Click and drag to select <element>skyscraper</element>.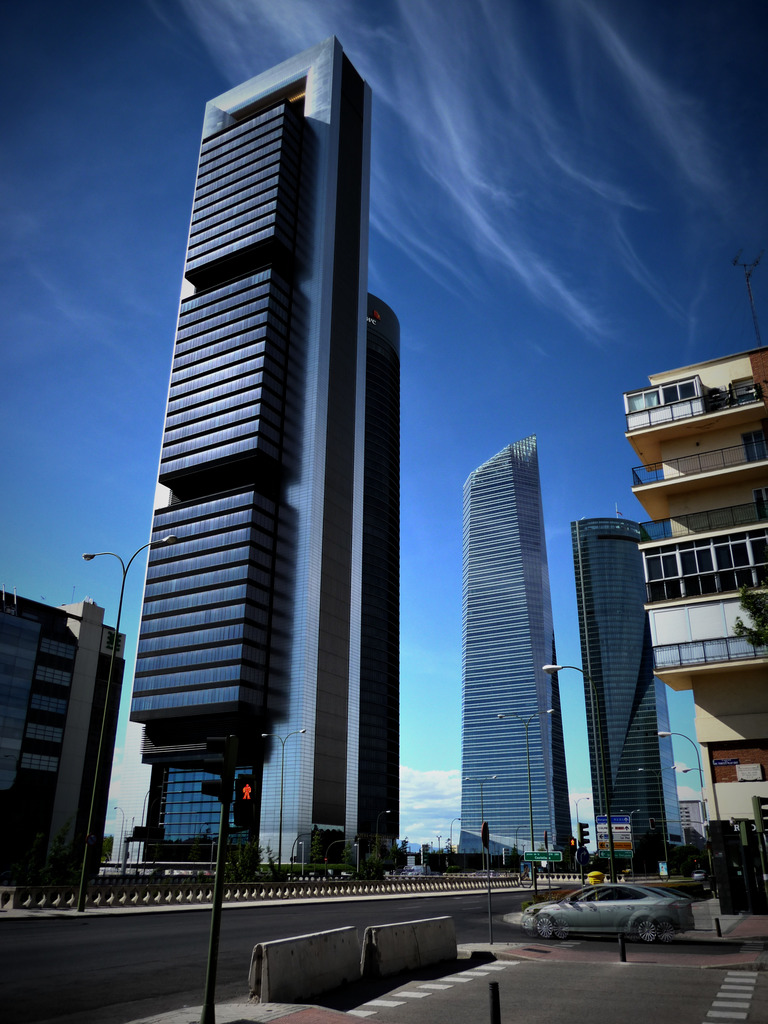
Selection: {"x1": 107, "y1": 35, "x2": 406, "y2": 872}.
